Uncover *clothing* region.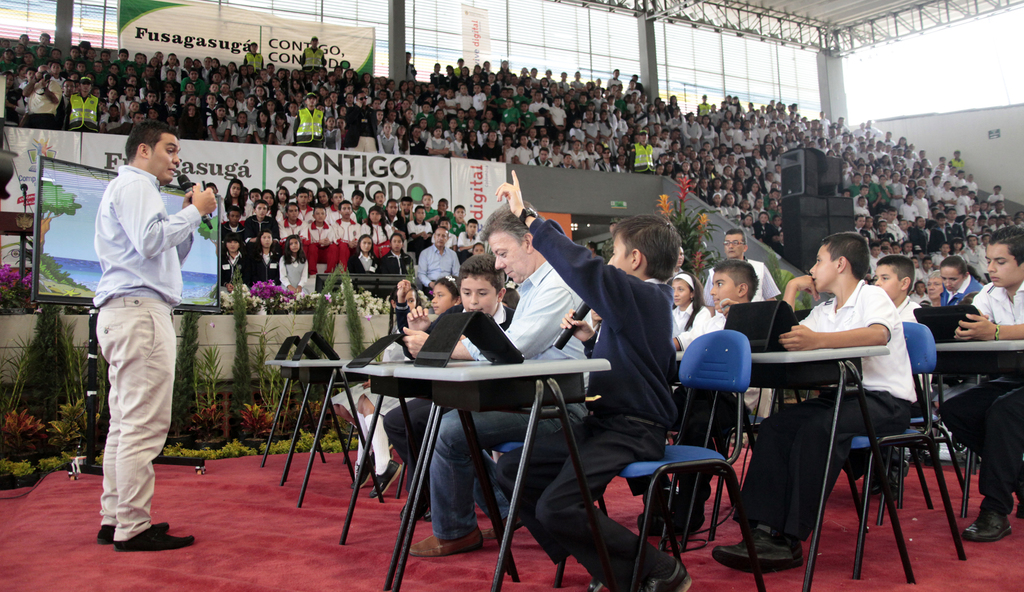
Uncovered: <bbox>297, 107, 330, 146</bbox>.
